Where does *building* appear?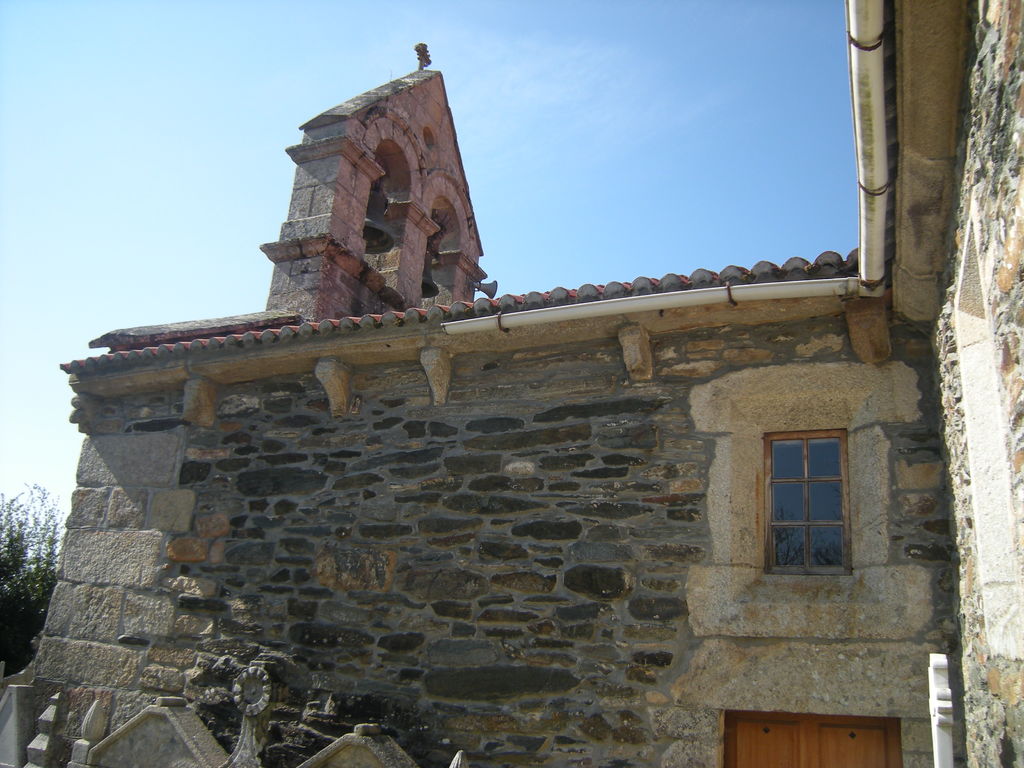
Appears at {"x1": 0, "y1": 0, "x2": 1023, "y2": 767}.
